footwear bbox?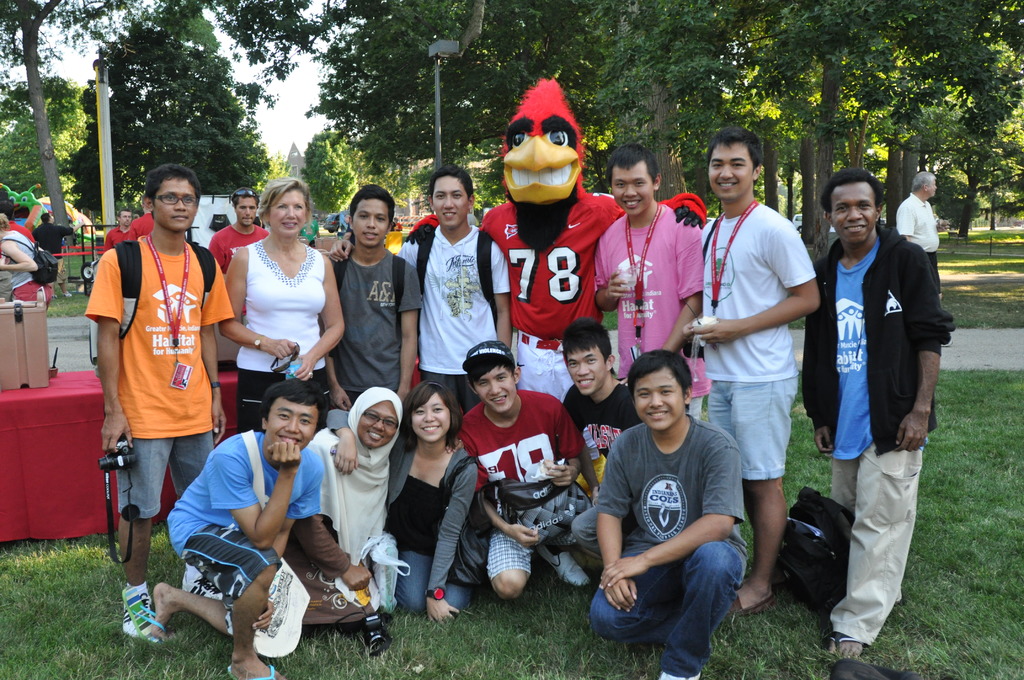
[x1=123, y1=588, x2=168, y2=645]
